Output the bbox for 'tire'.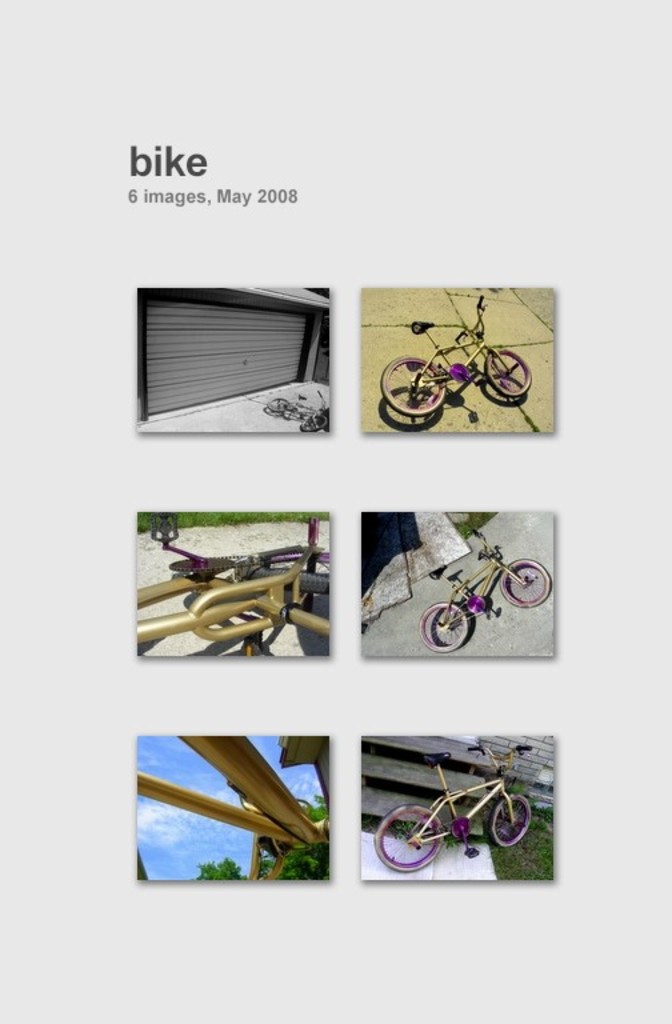
select_region(263, 392, 291, 413).
